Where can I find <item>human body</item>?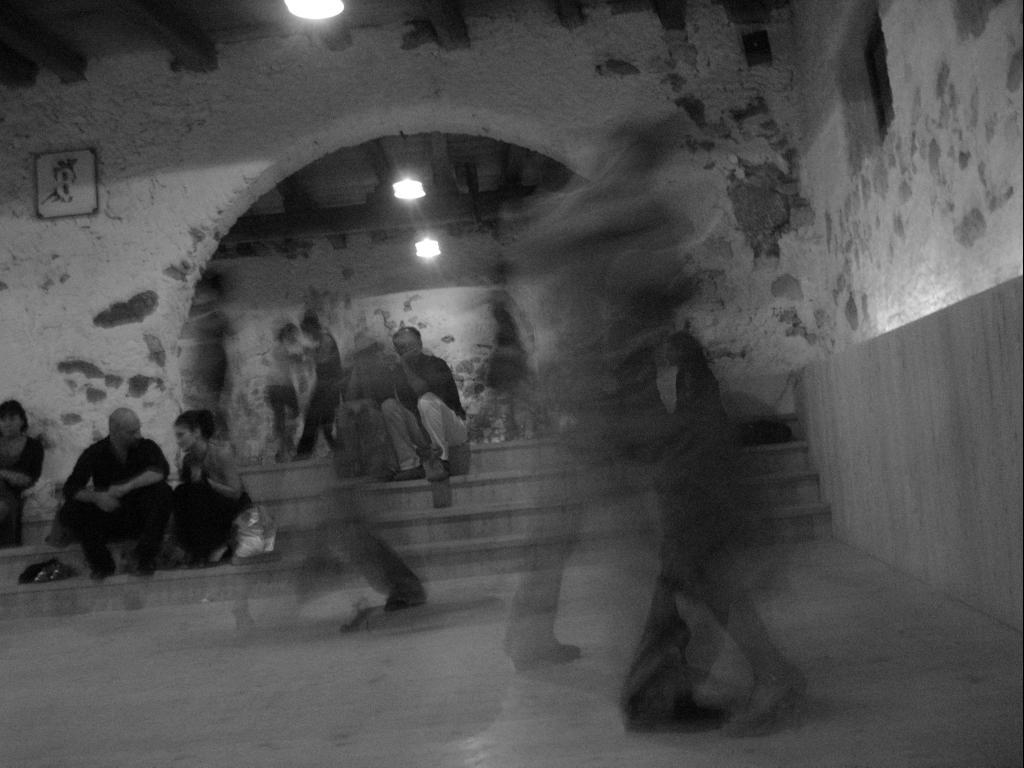
You can find it at 0,399,46,556.
